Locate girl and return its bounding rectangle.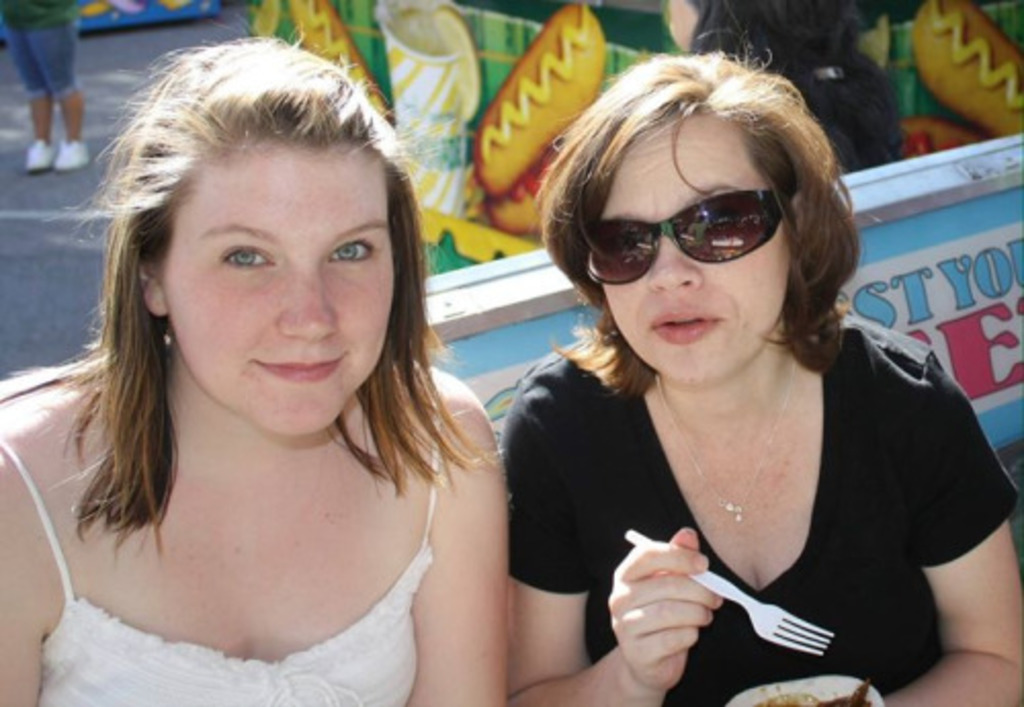
BBox(0, 23, 512, 705).
